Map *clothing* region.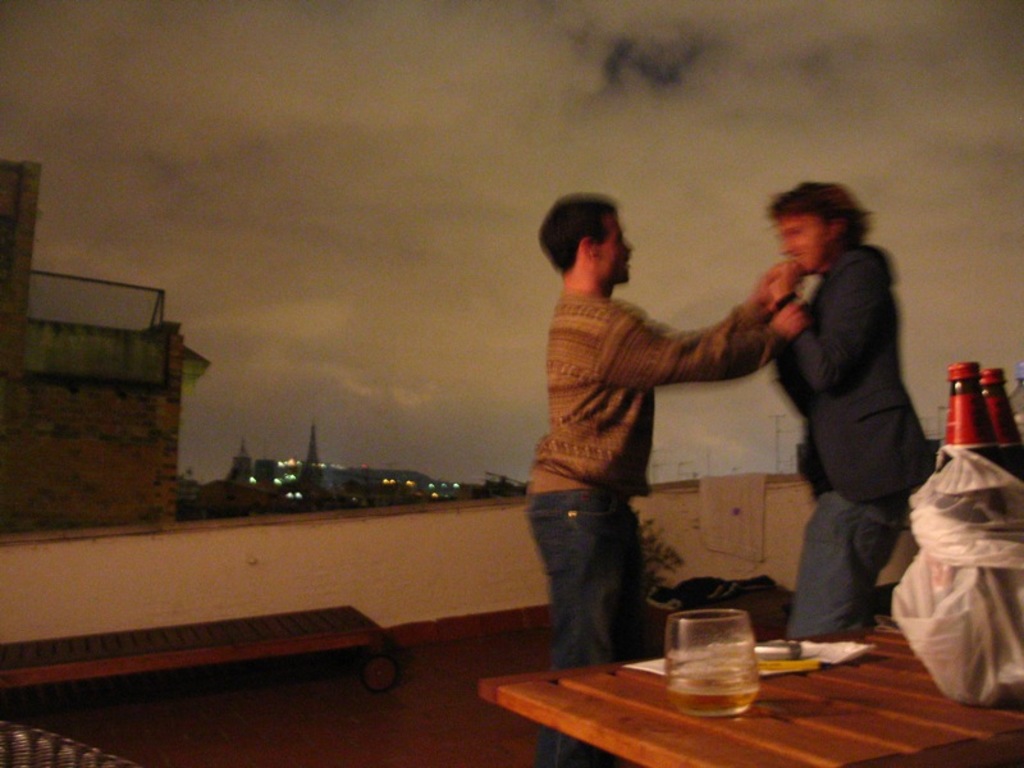
Mapped to x1=521, y1=294, x2=774, y2=767.
